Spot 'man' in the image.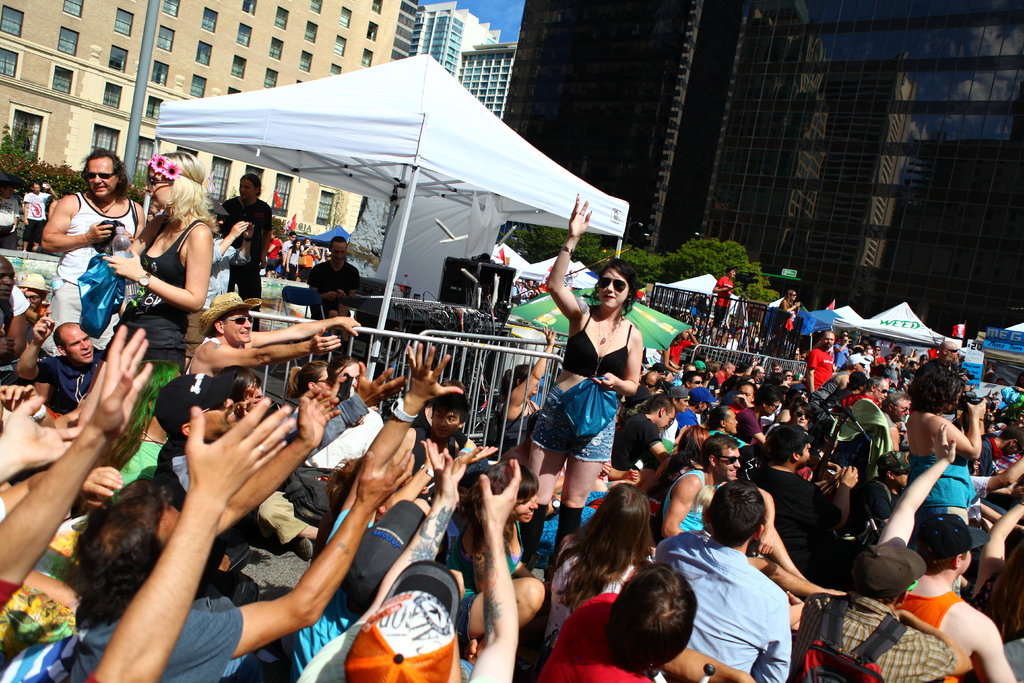
'man' found at (760, 418, 856, 602).
